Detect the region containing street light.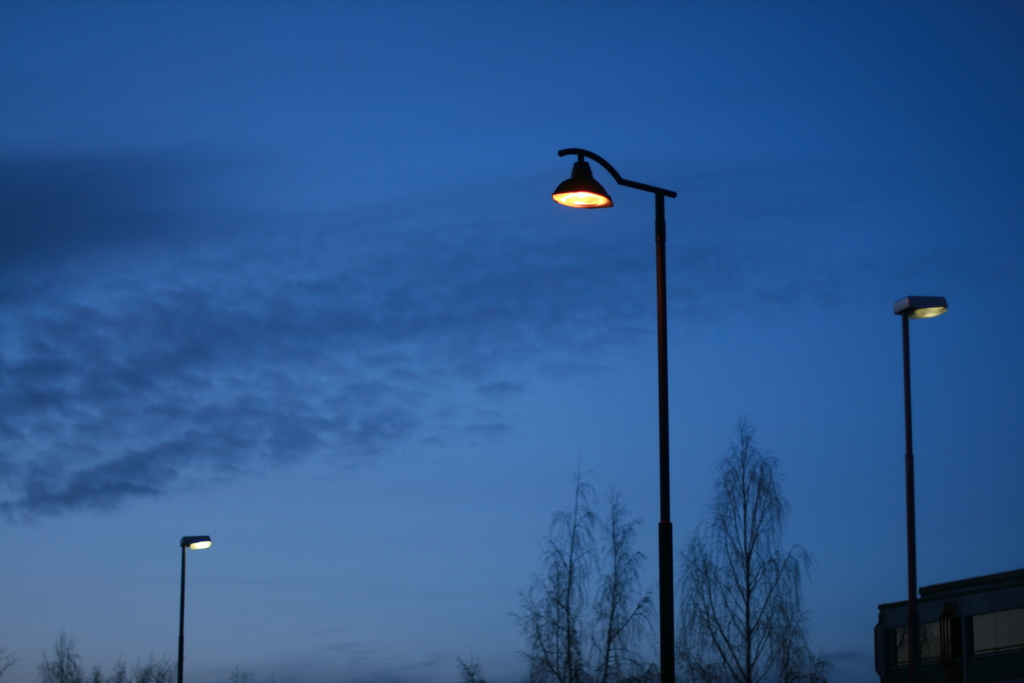
bbox=[553, 158, 675, 682].
